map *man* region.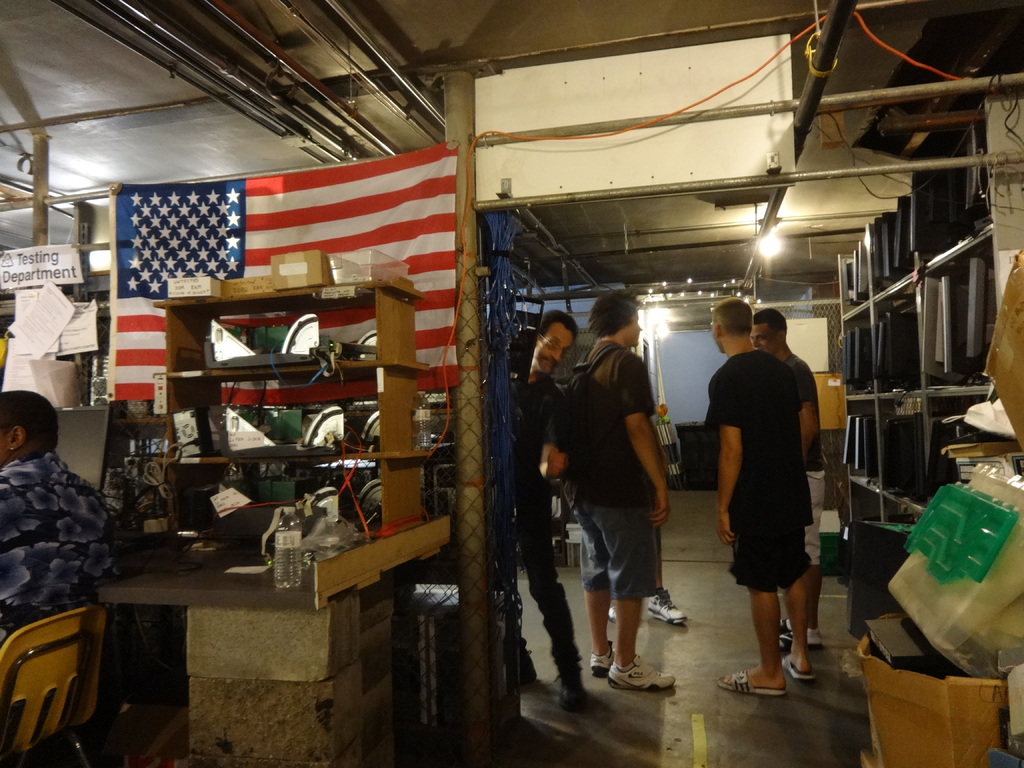
Mapped to box=[0, 383, 127, 635].
